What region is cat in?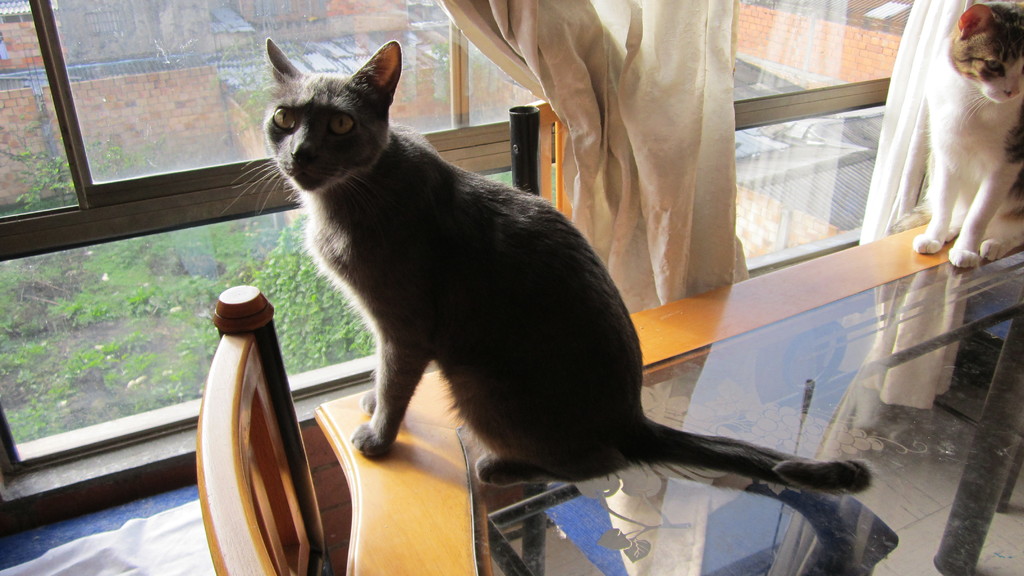
region(221, 36, 871, 500).
